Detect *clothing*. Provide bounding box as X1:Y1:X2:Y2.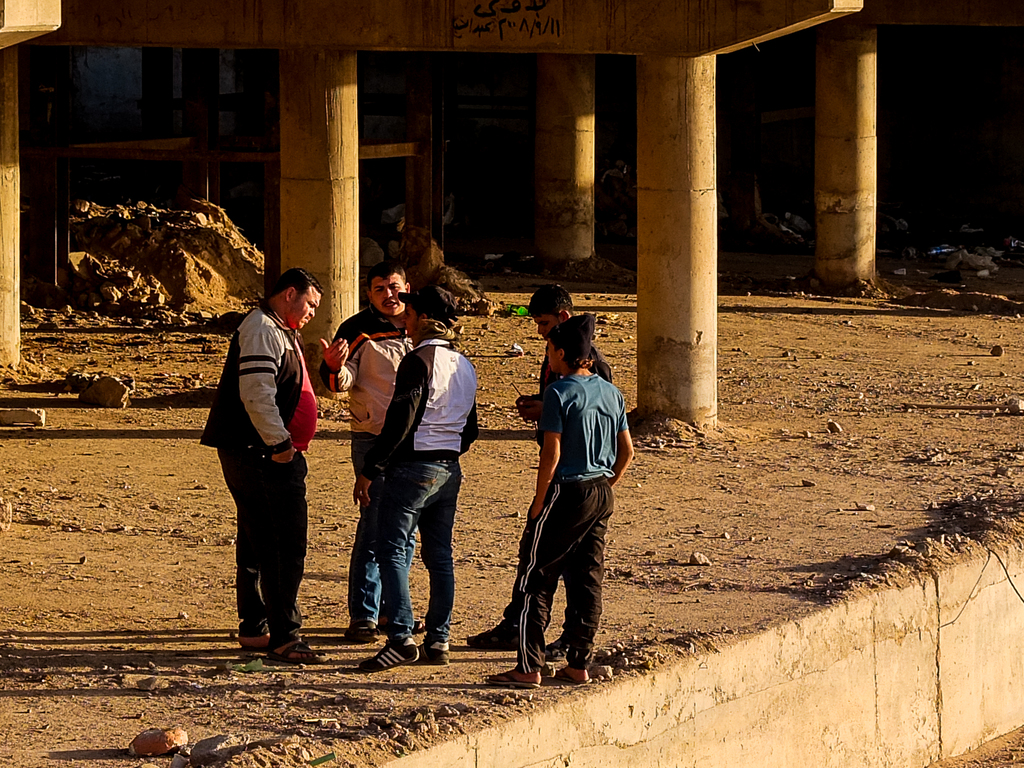
354:334:484:642.
